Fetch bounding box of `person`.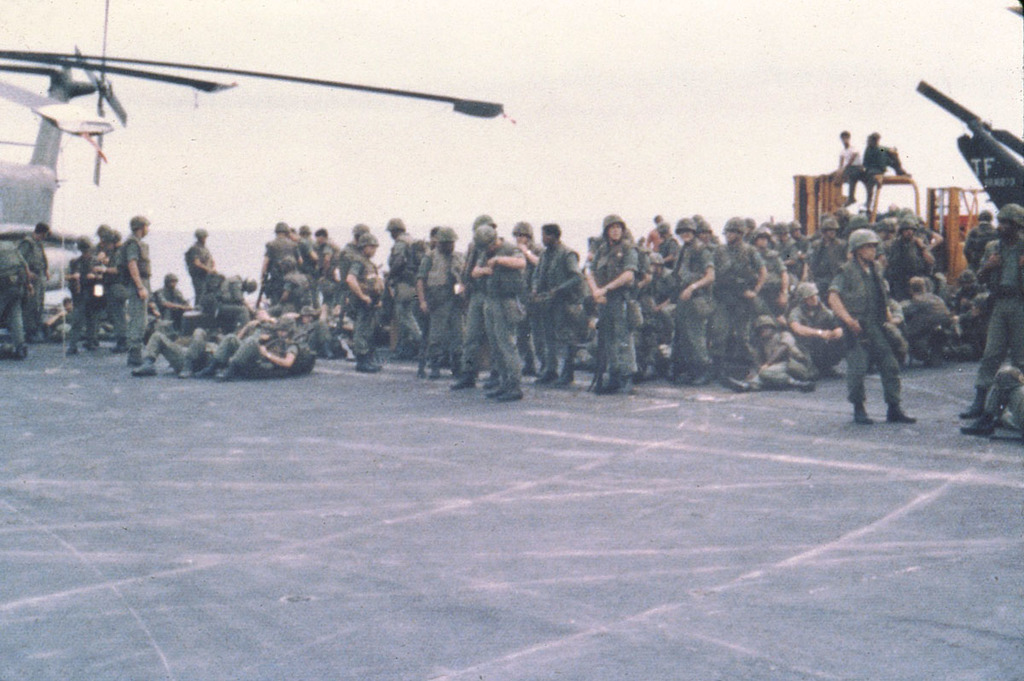
Bbox: bbox(670, 218, 719, 374).
